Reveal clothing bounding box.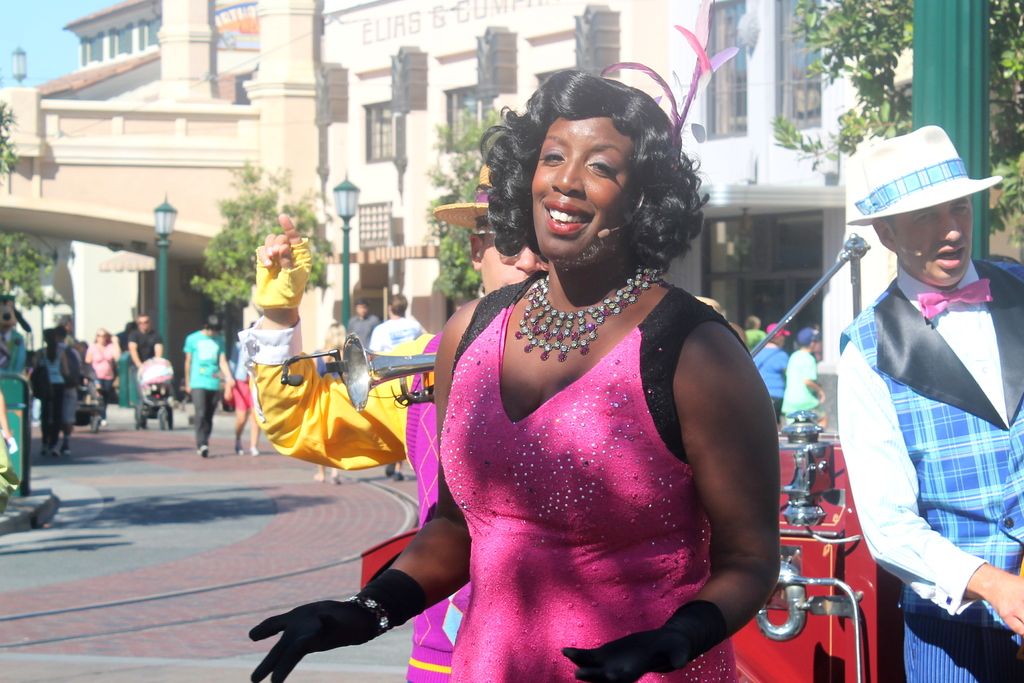
Revealed: 372,314,422,356.
